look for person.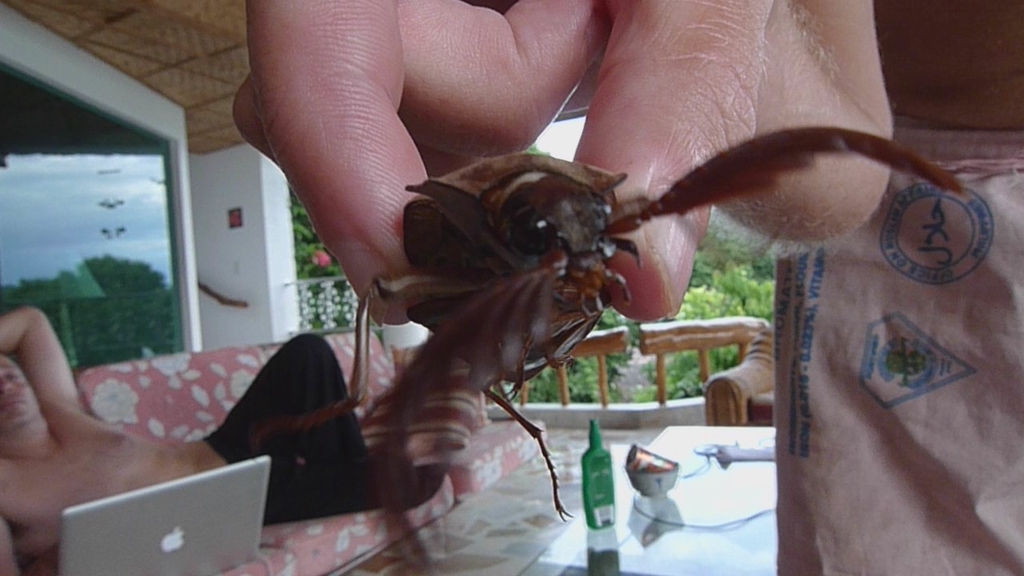
Found: <region>0, 304, 457, 575</region>.
